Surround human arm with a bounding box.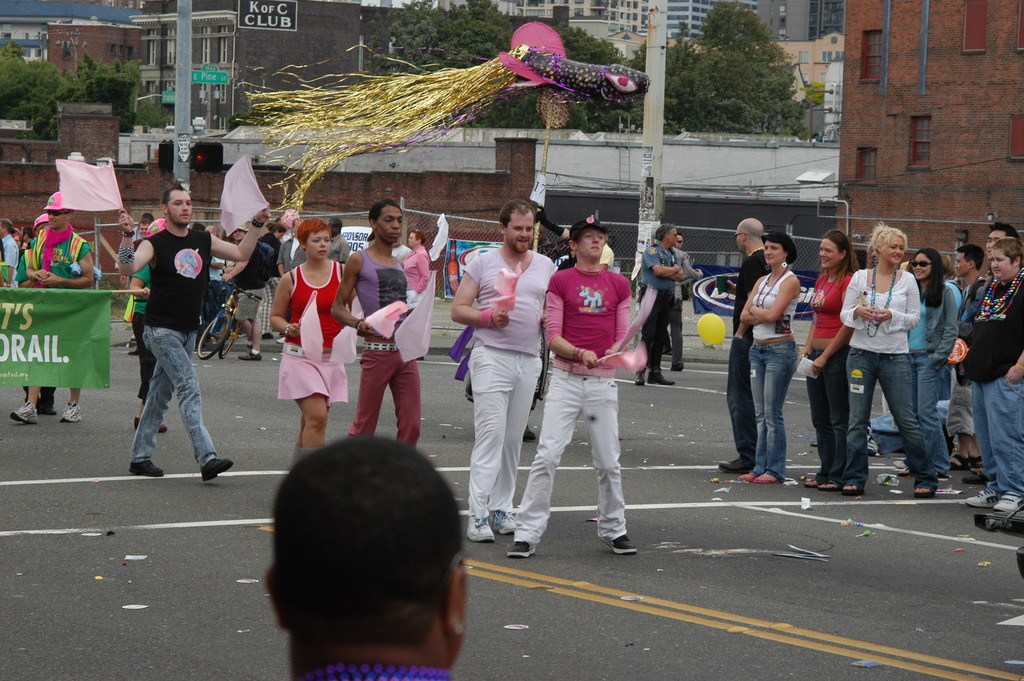
(left=1002, top=349, right=1023, bottom=385).
